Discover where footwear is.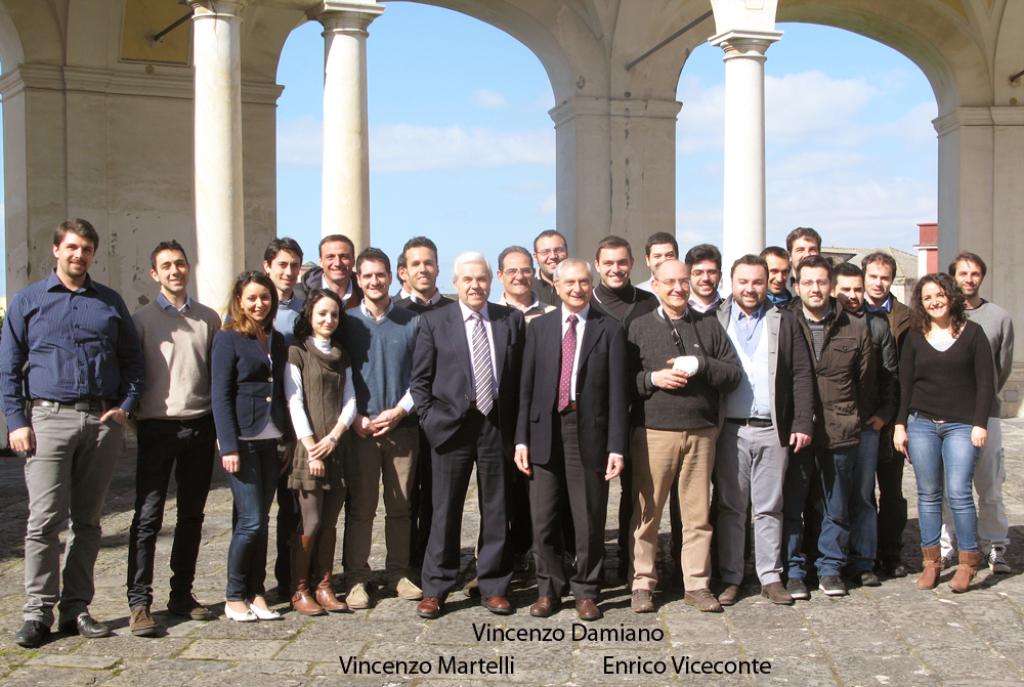
Discovered at [344, 582, 372, 611].
